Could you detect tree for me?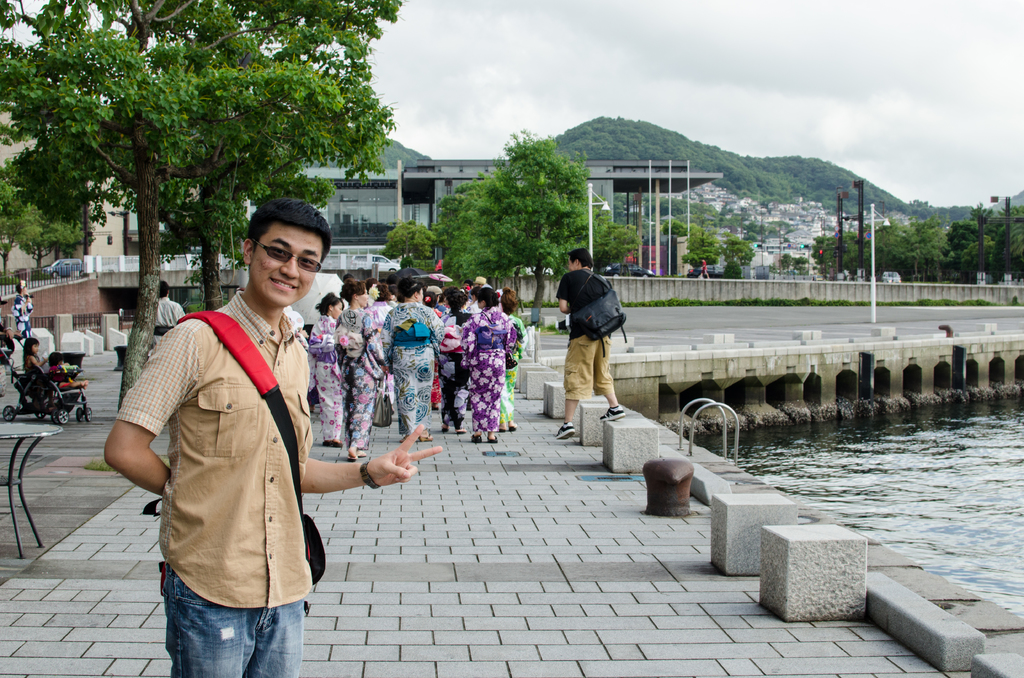
Detection result: 794 255 813 277.
